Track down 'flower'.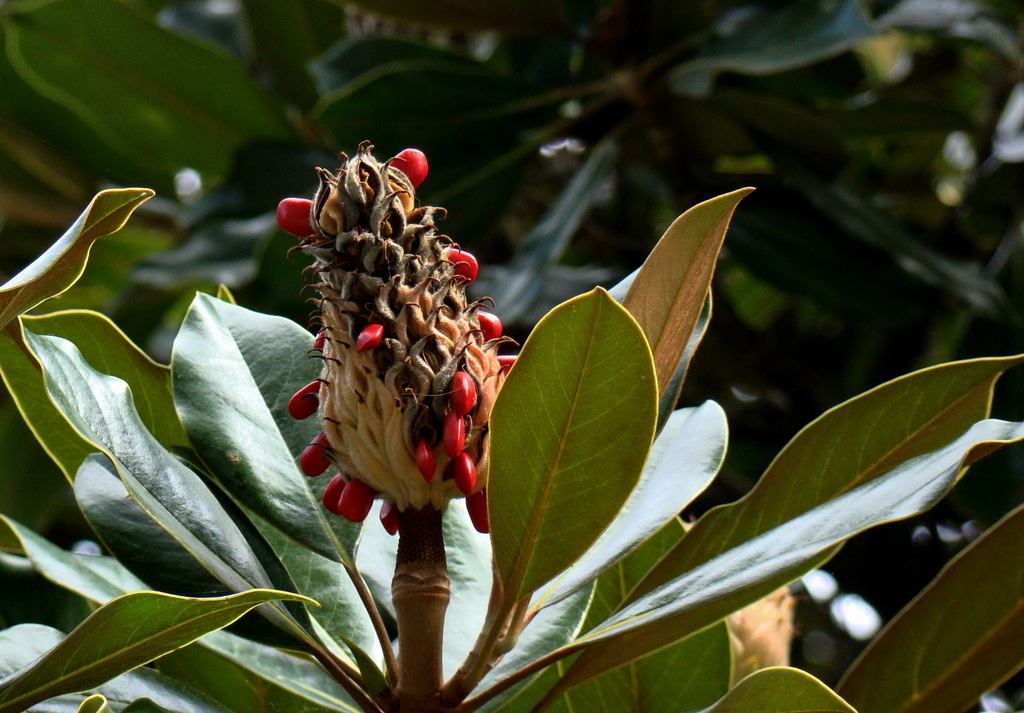
Tracked to <box>273,139,492,533</box>.
